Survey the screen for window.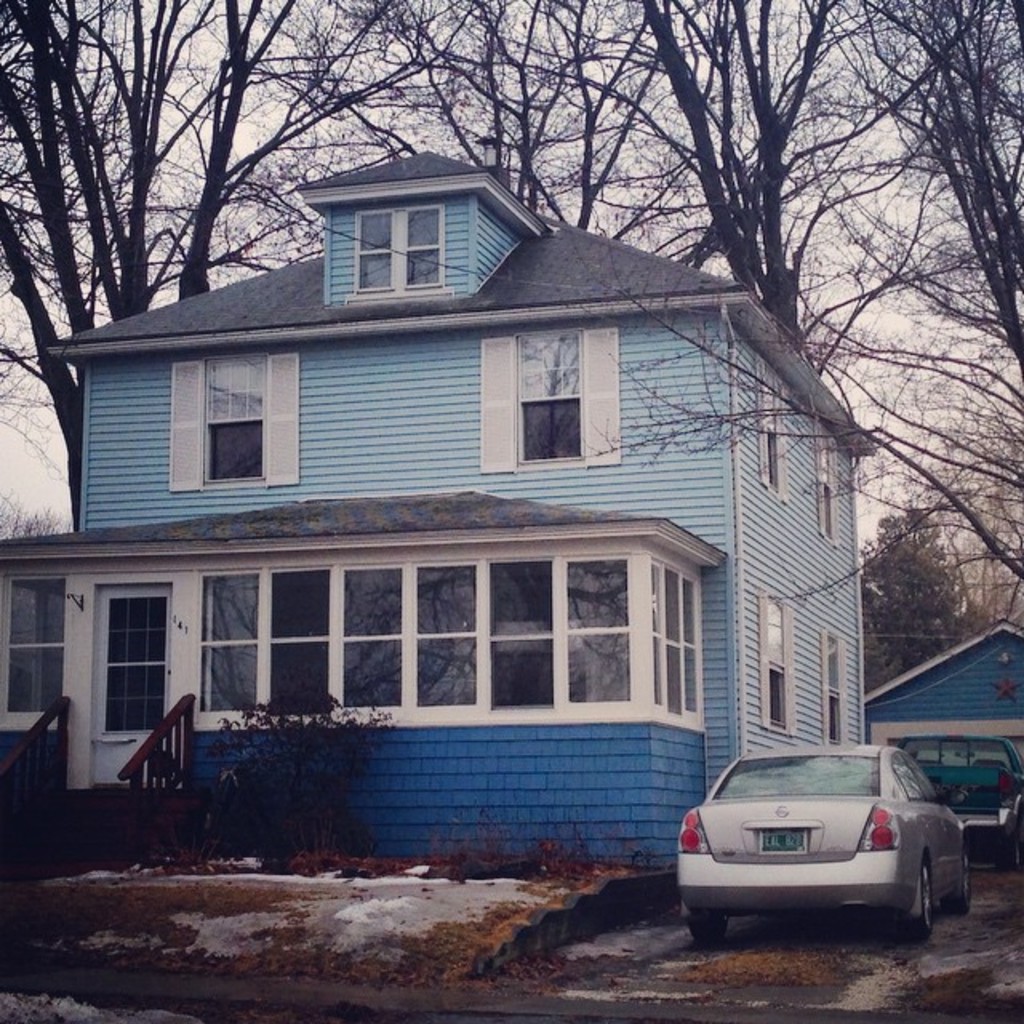
Survey found: {"x1": 819, "y1": 419, "x2": 838, "y2": 546}.
